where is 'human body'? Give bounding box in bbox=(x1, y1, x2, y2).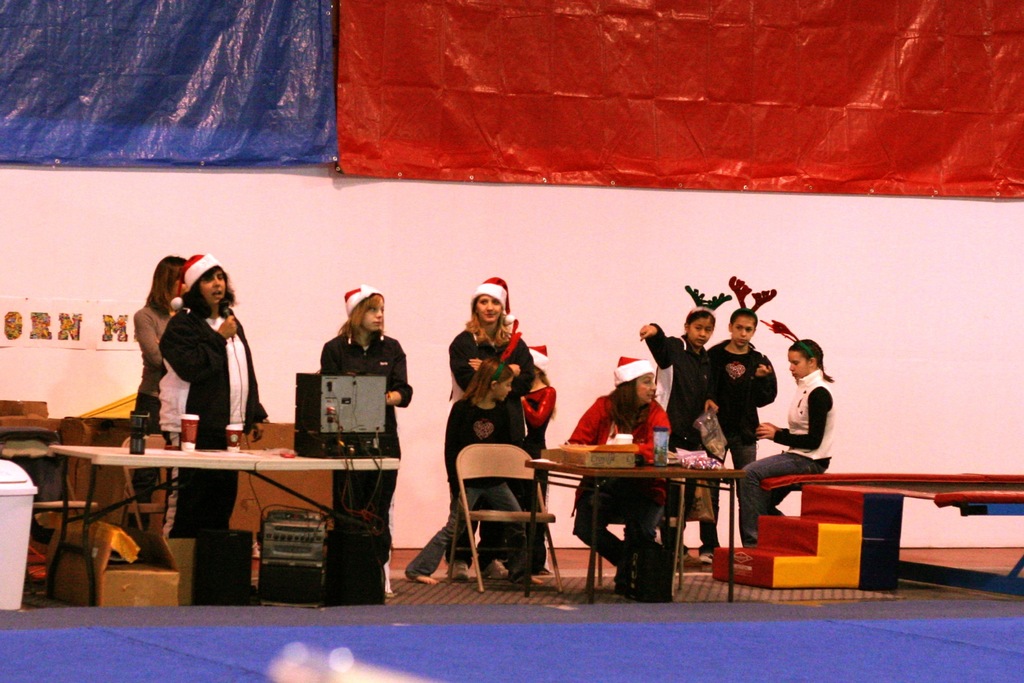
bbox=(129, 254, 181, 526).
